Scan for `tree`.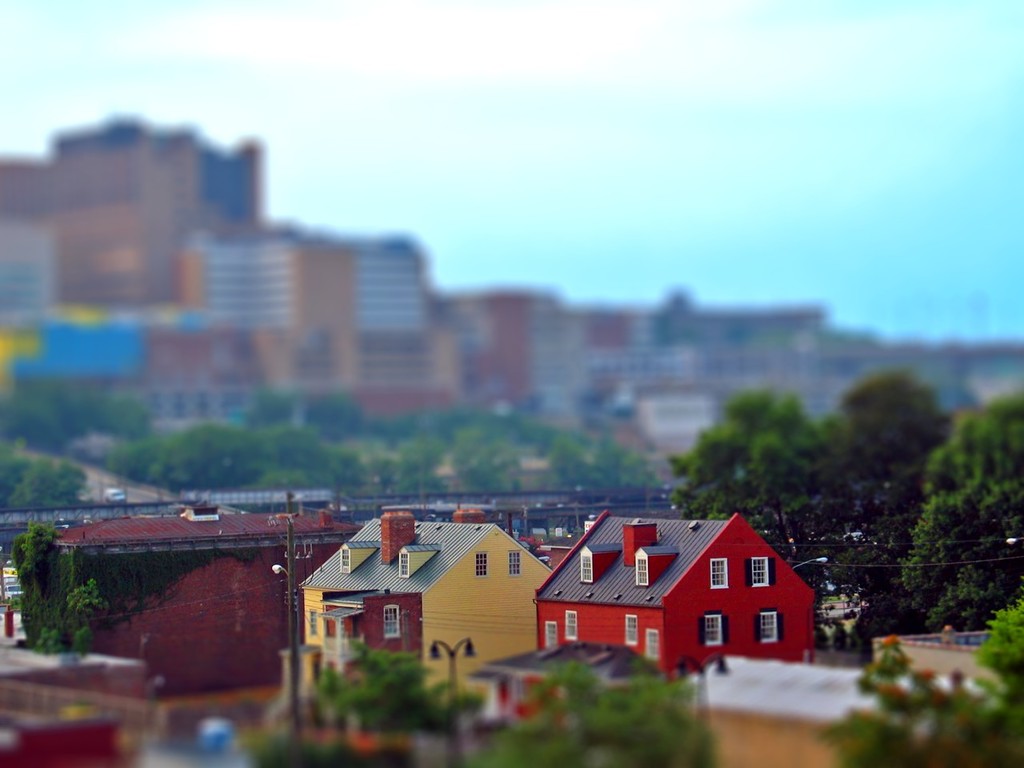
Scan result: bbox=[670, 389, 843, 563].
